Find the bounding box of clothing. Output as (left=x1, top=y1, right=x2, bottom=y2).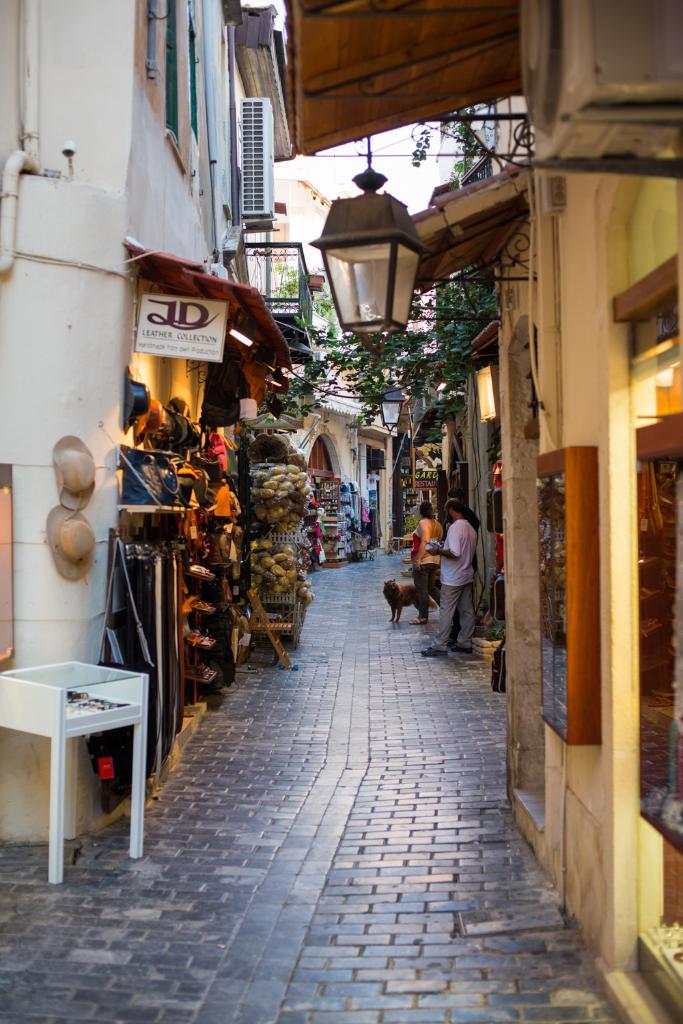
(left=413, top=517, right=447, bottom=615).
